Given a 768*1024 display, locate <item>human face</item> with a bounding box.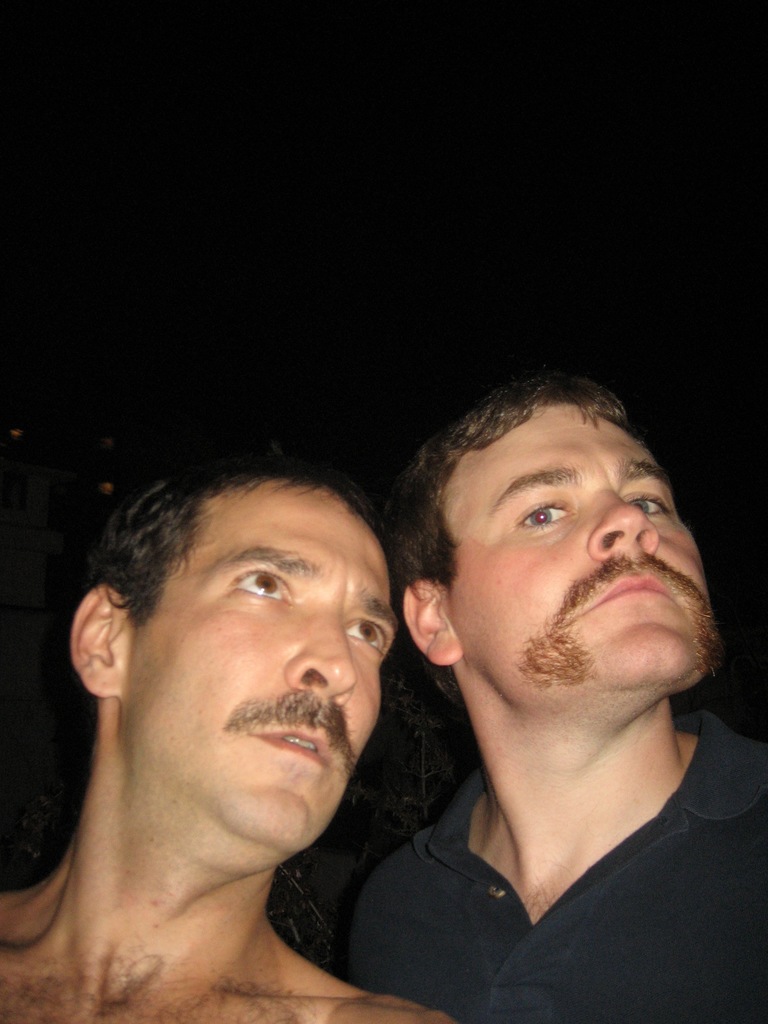
Located: region(132, 484, 401, 849).
